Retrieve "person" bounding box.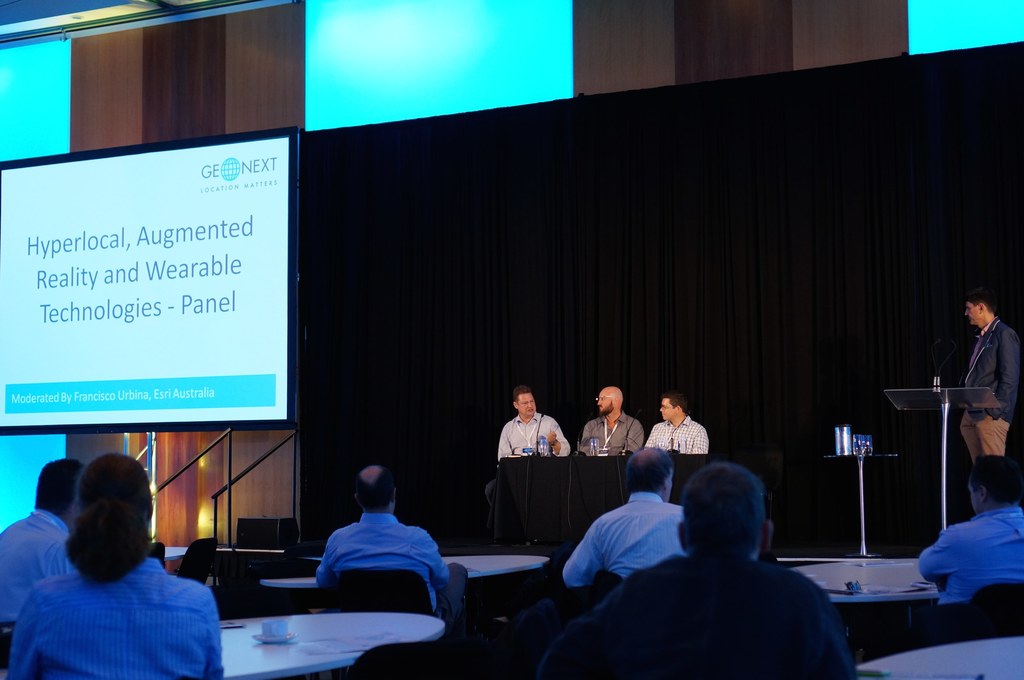
Bounding box: <region>558, 454, 693, 581</region>.
